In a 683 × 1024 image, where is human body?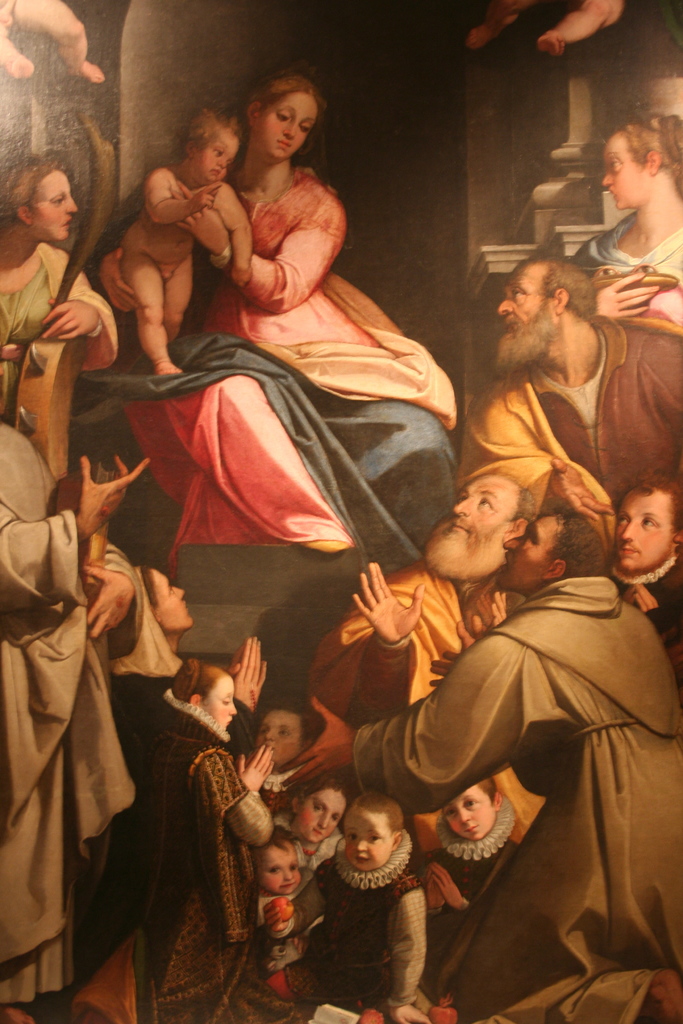
0:150:128:395.
